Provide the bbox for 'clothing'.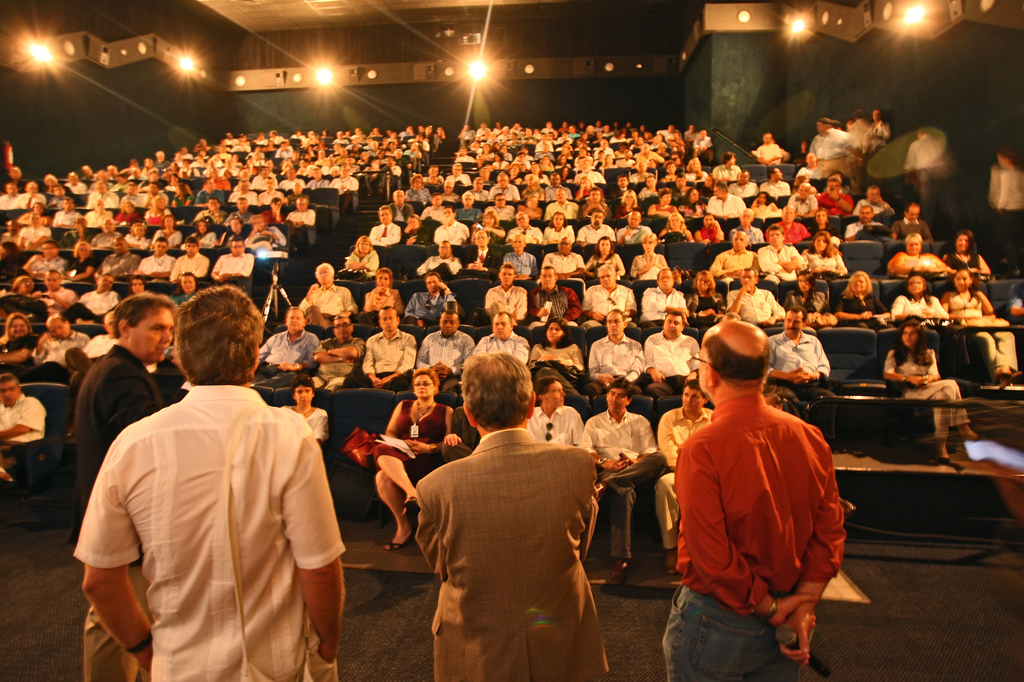
[left=62, top=256, right=97, bottom=280].
